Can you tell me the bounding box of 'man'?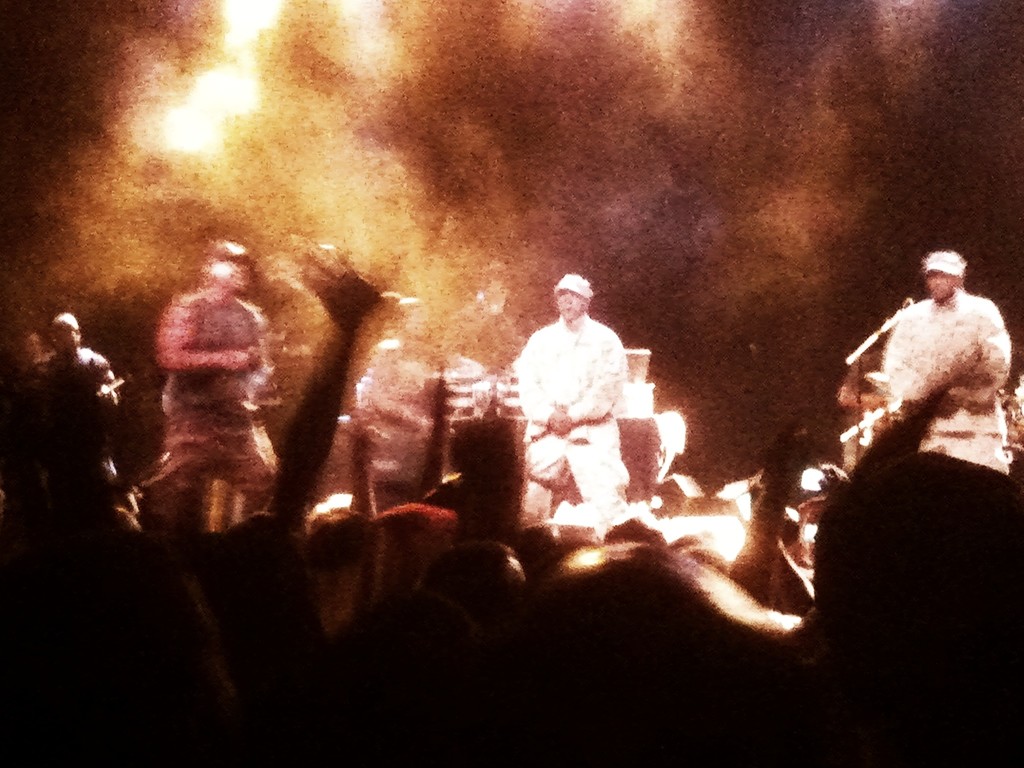
BBox(512, 276, 628, 535).
